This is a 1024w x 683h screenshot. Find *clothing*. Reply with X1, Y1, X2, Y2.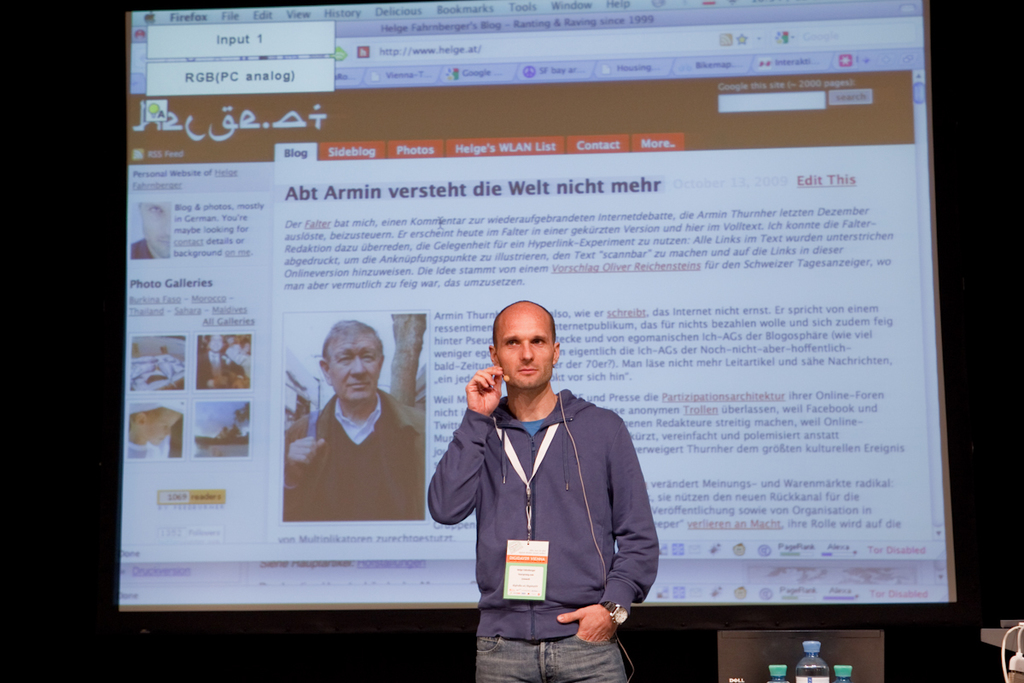
284, 389, 429, 520.
